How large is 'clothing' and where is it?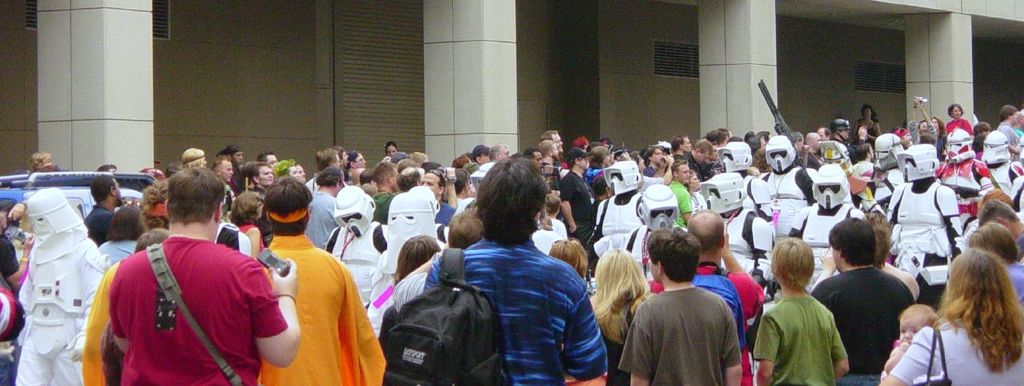
Bounding box: {"x1": 842, "y1": 372, "x2": 885, "y2": 384}.
